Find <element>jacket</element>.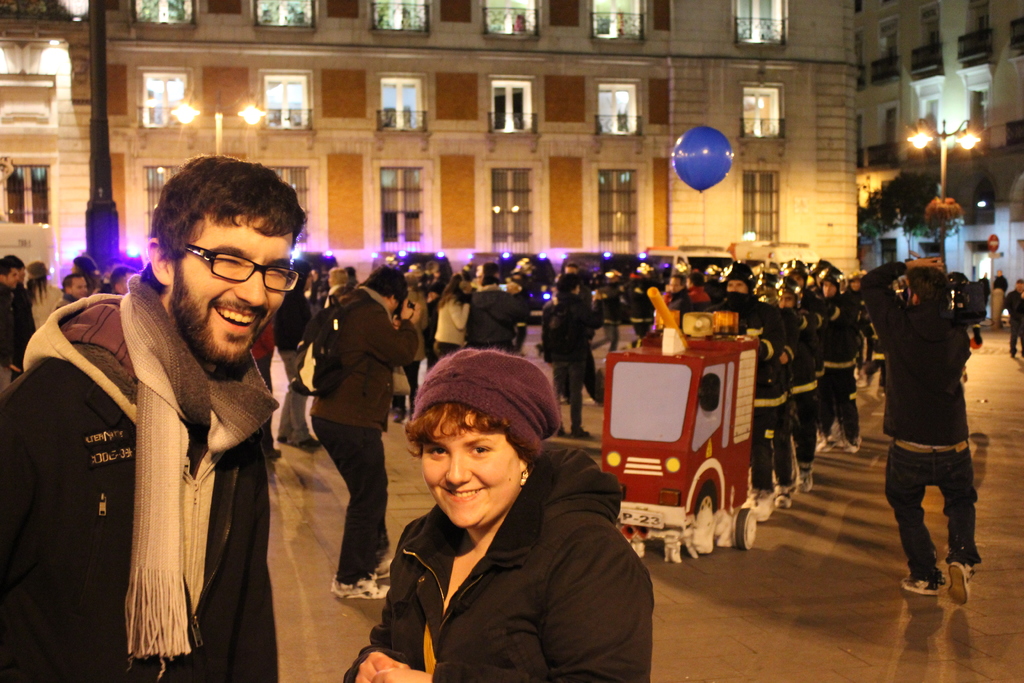
bbox=[316, 288, 419, 431].
